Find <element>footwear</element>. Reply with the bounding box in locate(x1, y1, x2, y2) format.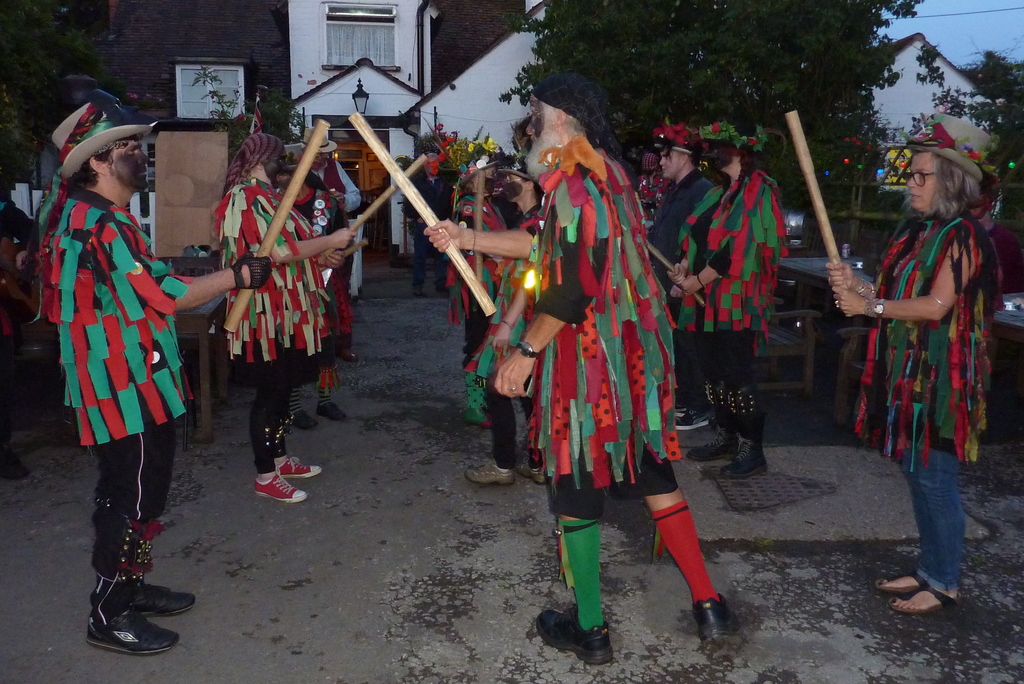
locate(255, 469, 308, 504).
